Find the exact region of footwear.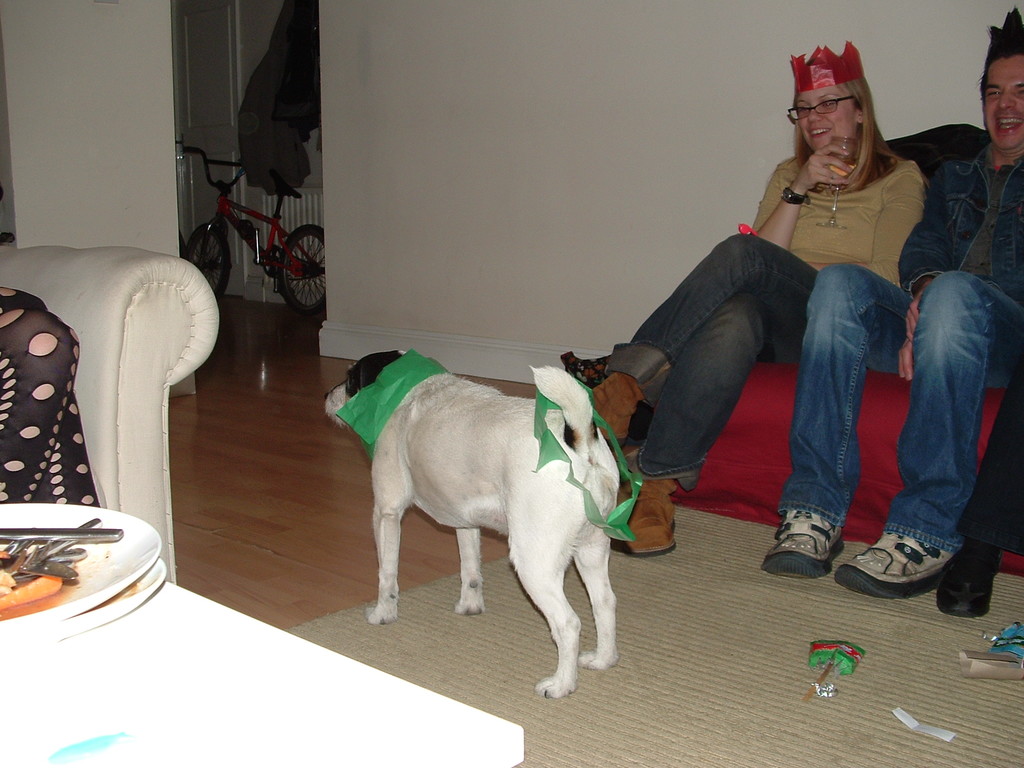
Exact region: (628, 468, 673, 558).
